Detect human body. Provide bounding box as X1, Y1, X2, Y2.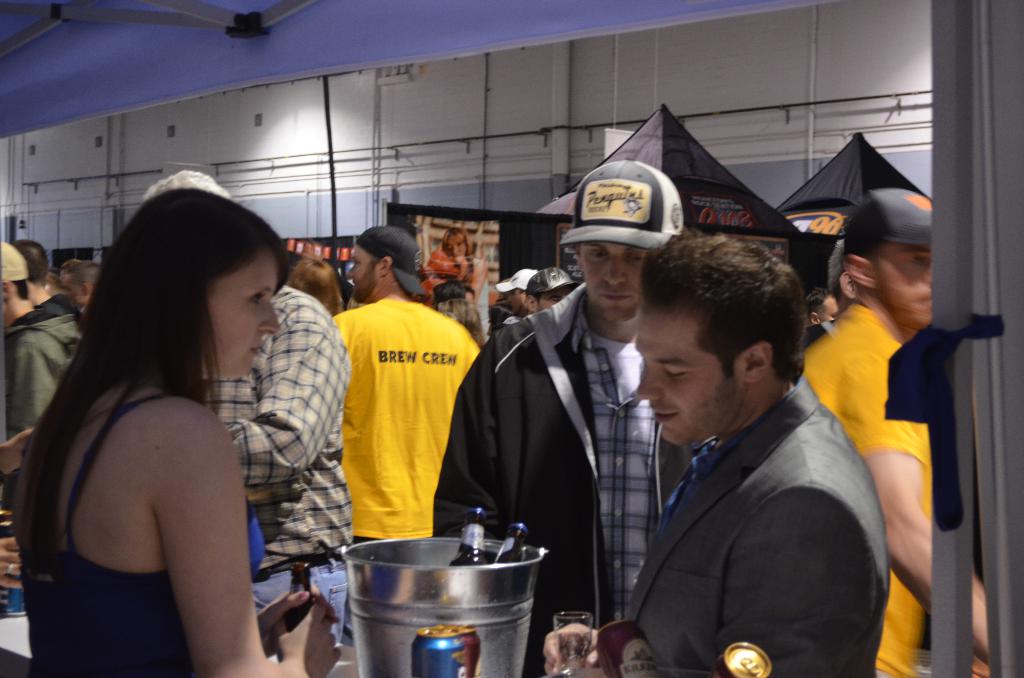
538, 376, 887, 677.
